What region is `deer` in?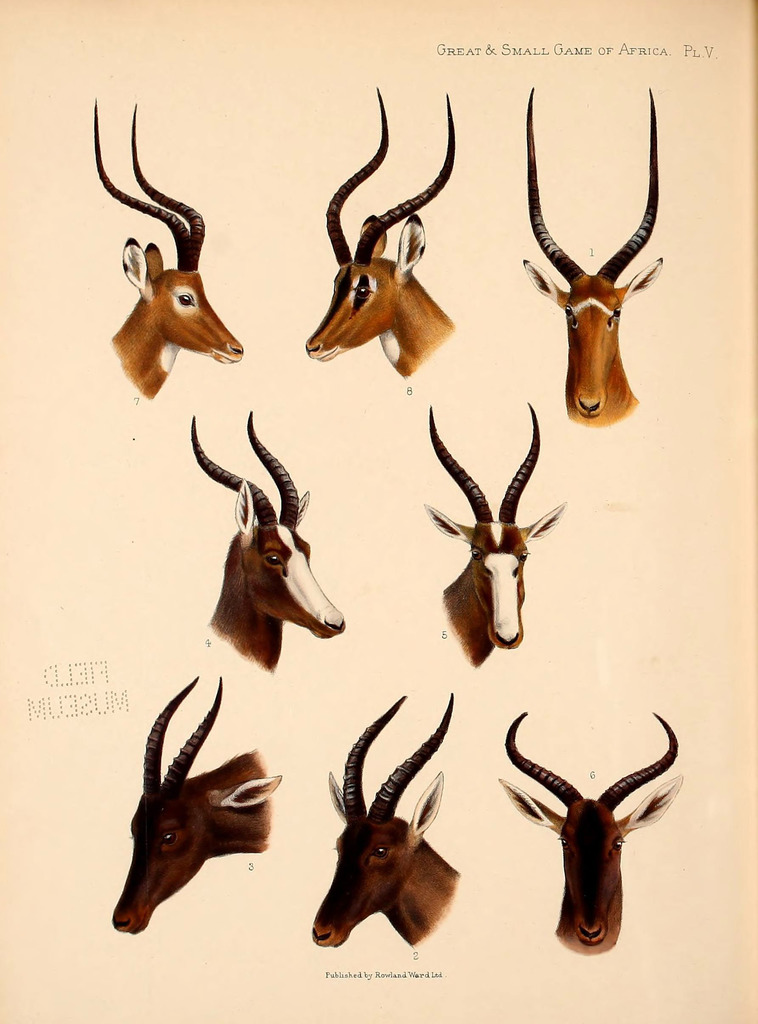
locate(90, 101, 244, 398).
